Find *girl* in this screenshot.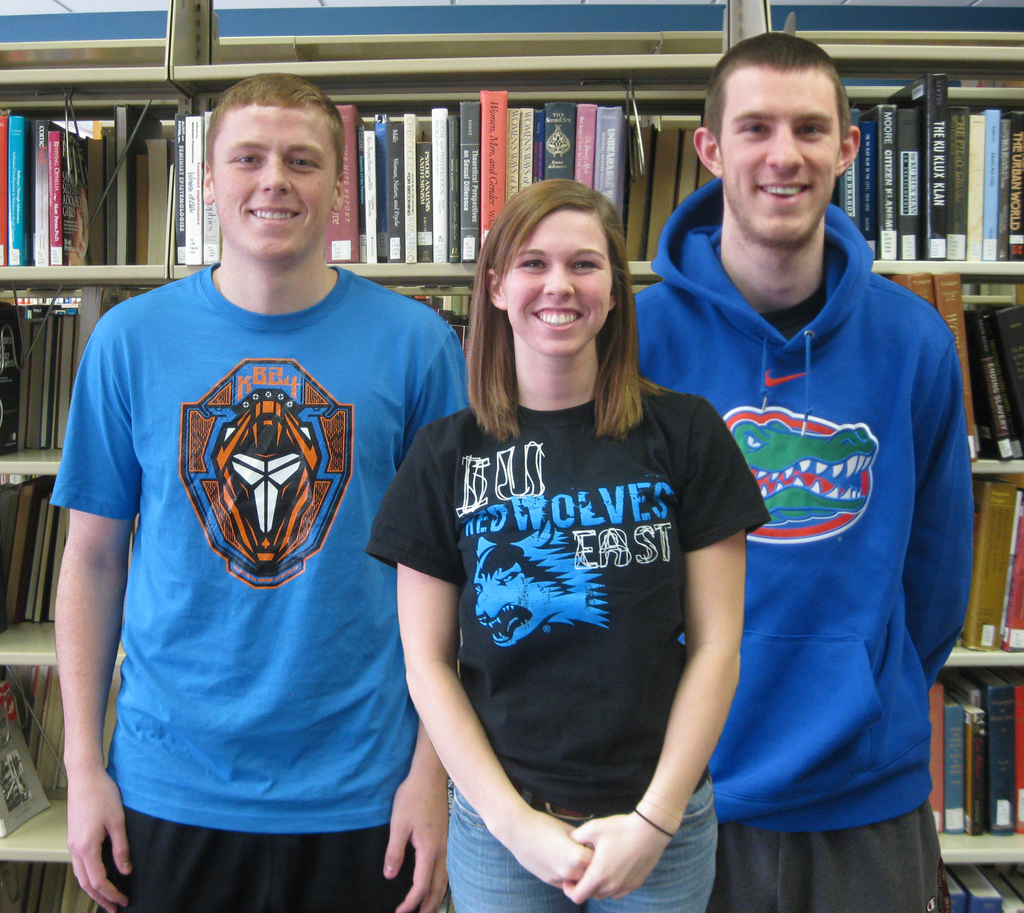
The bounding box for *girl* is 362,179,773,912.
